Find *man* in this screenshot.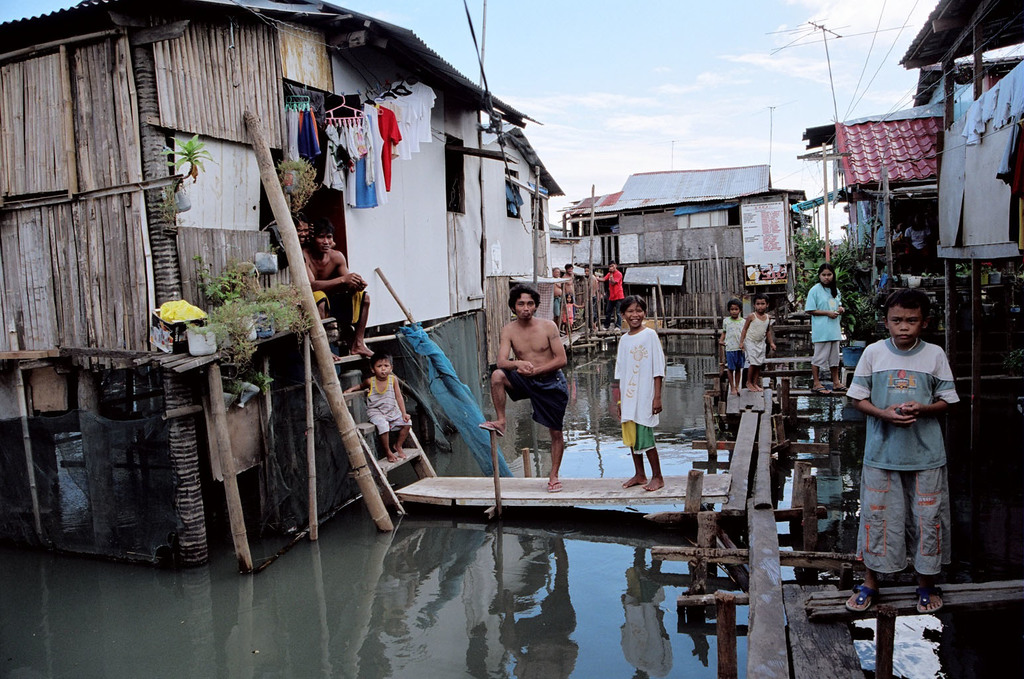
The bounding box for *man* is locate(298, 222, 370, 356).
